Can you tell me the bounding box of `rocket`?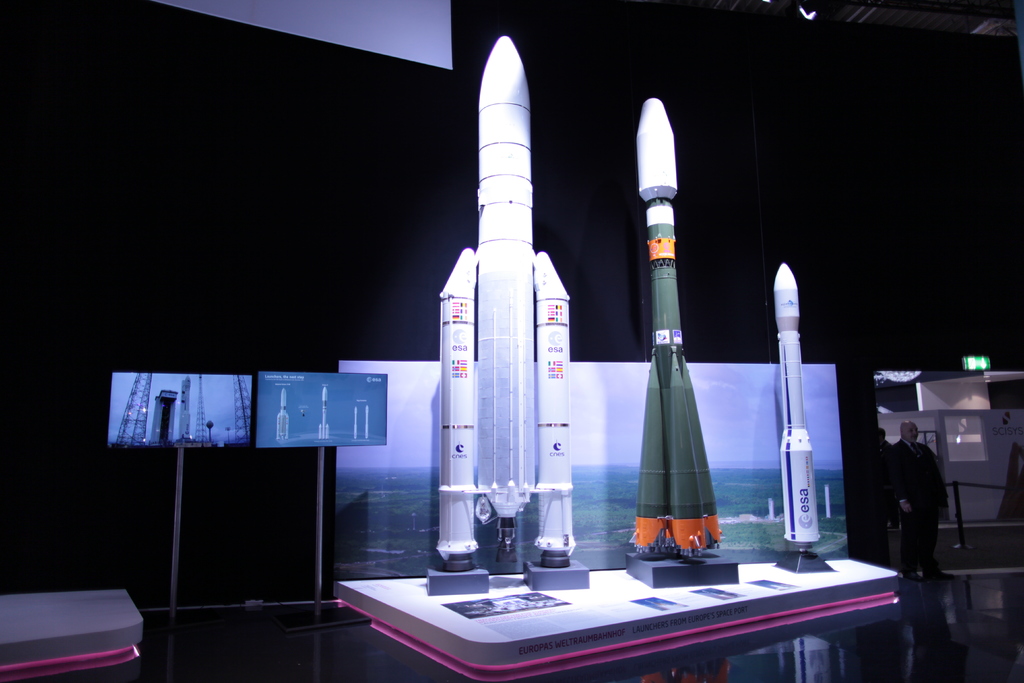
box=[780, 260, 821, 549].
